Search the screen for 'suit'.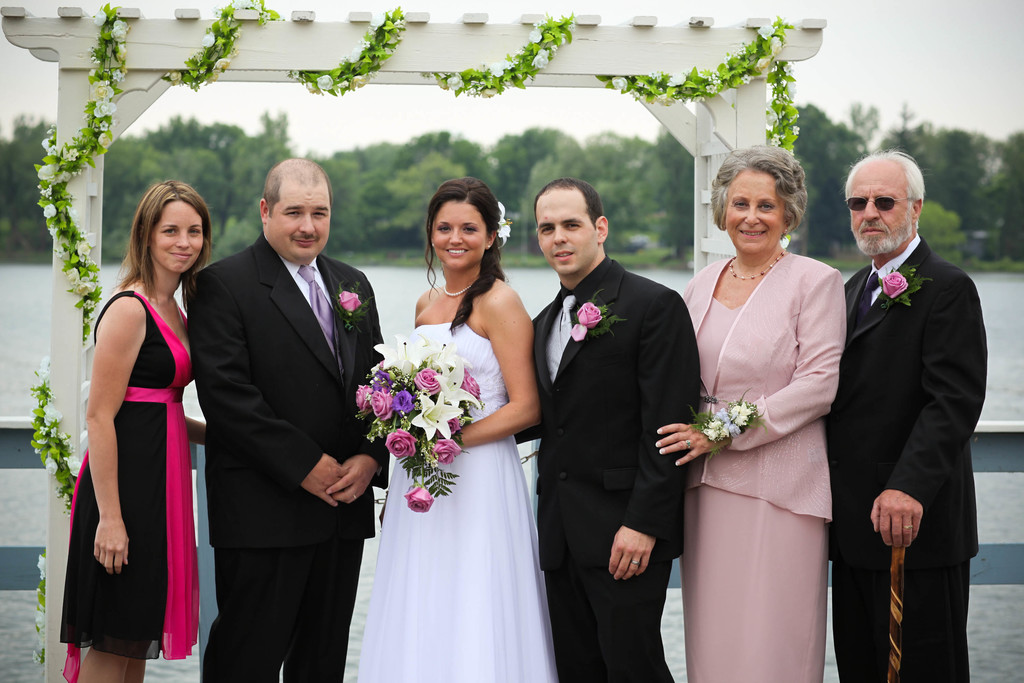
Found at <region>170, 229, 388, 682</region>.
